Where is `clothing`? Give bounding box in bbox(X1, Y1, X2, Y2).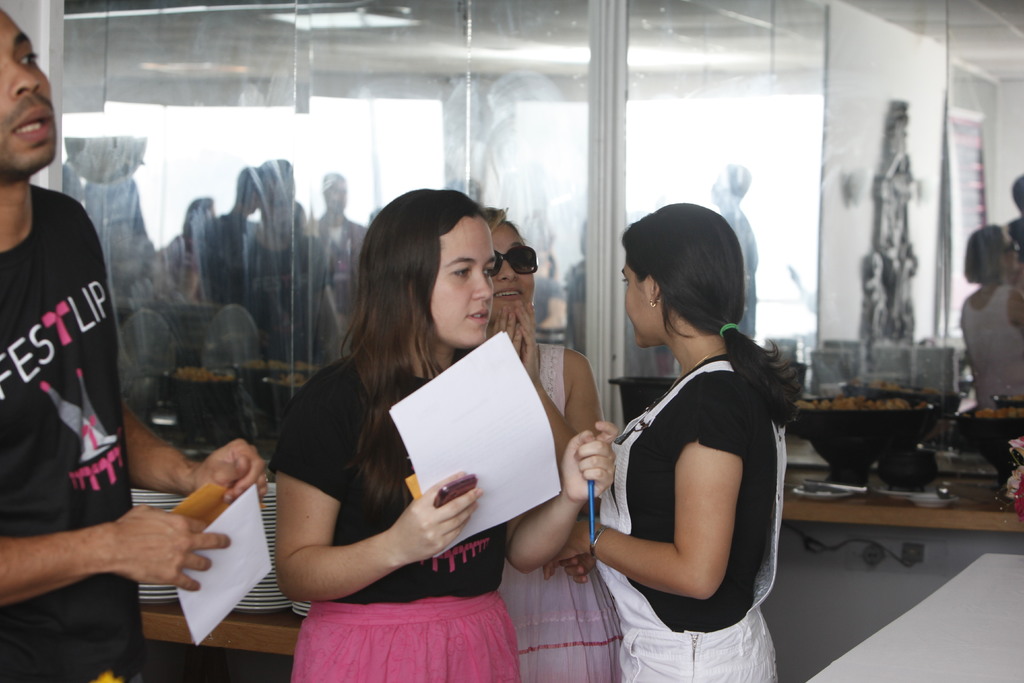
bbox(598, 355, 780, 682).
